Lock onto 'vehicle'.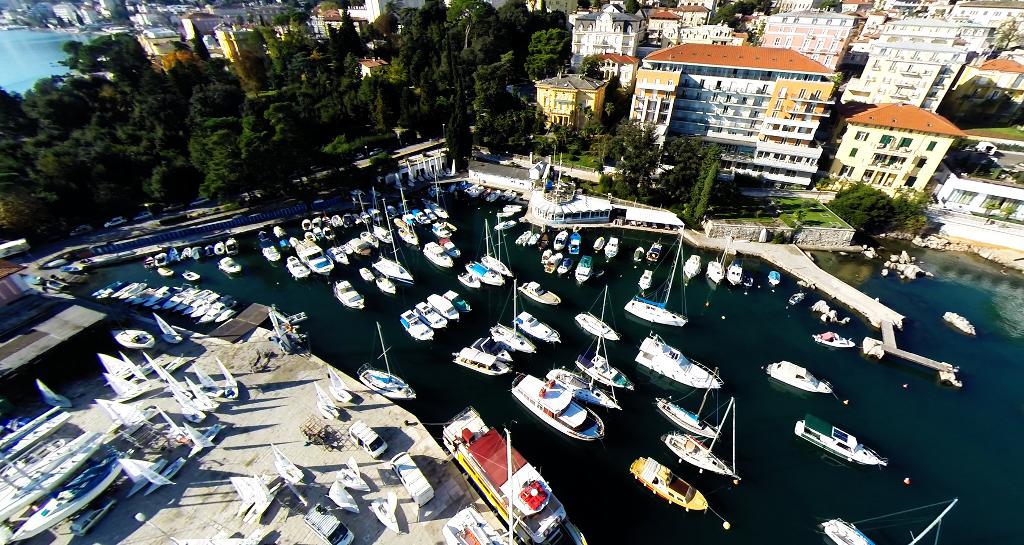
Locked: (575, 254, 591, 286).
